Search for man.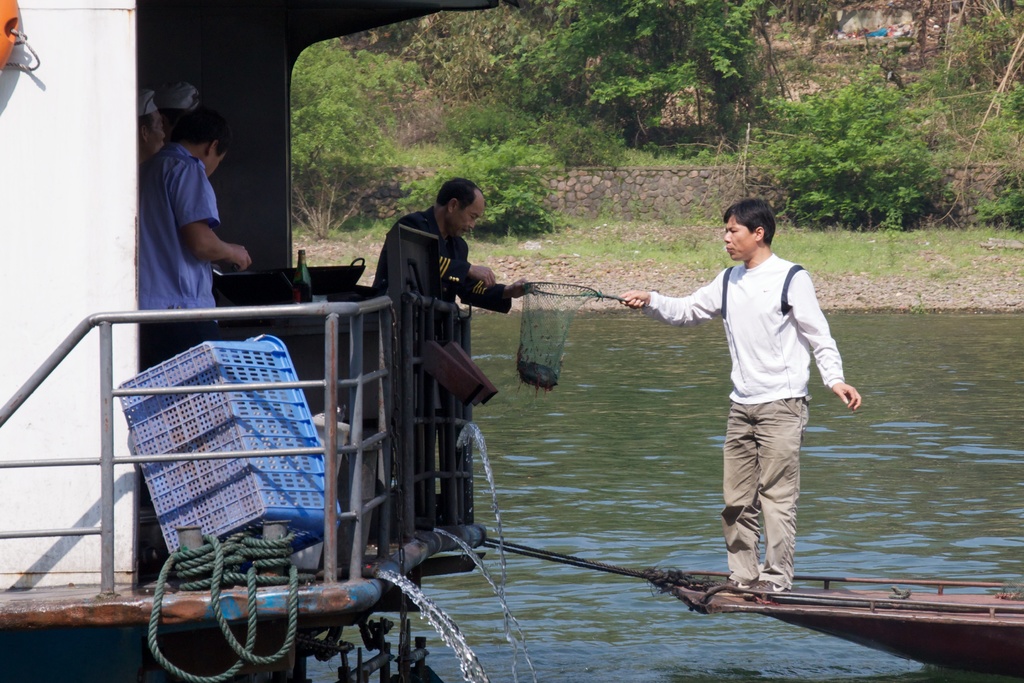
Found at 366:176:526:465.
